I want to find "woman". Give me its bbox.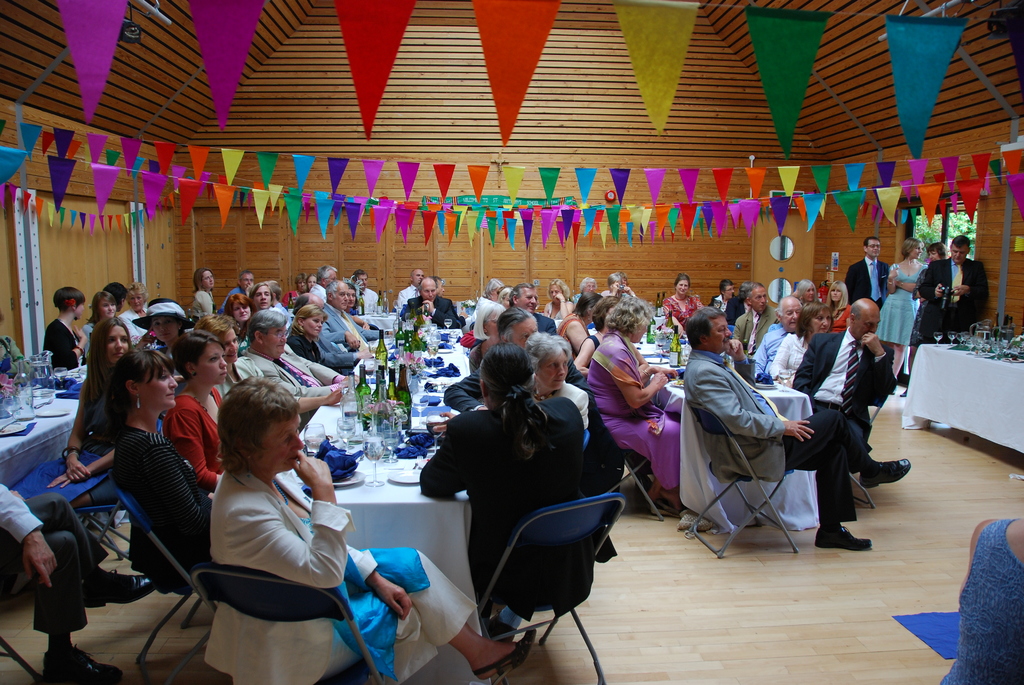
select_region(155, 327, 230, 489).
